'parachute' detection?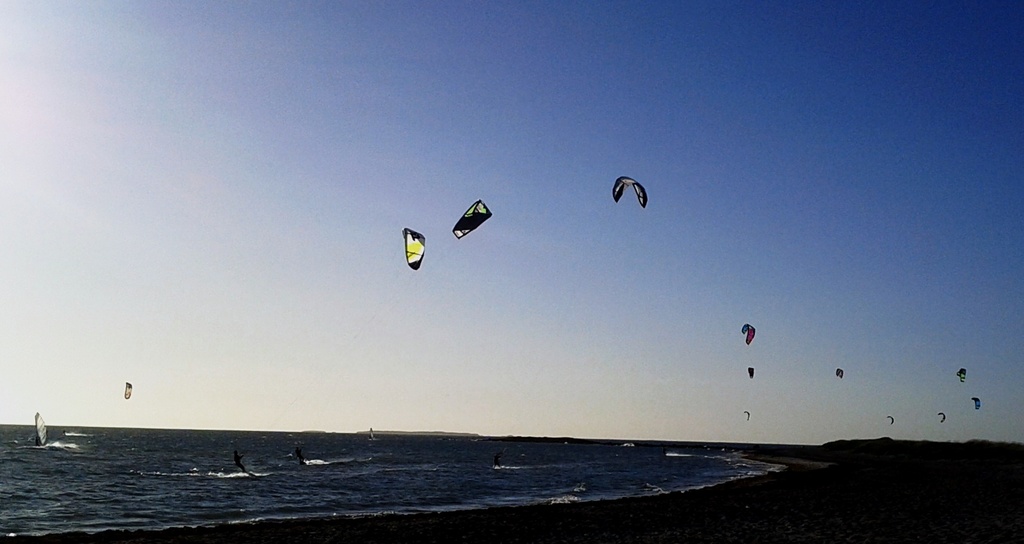
box=[609, 170, 655, 222]
